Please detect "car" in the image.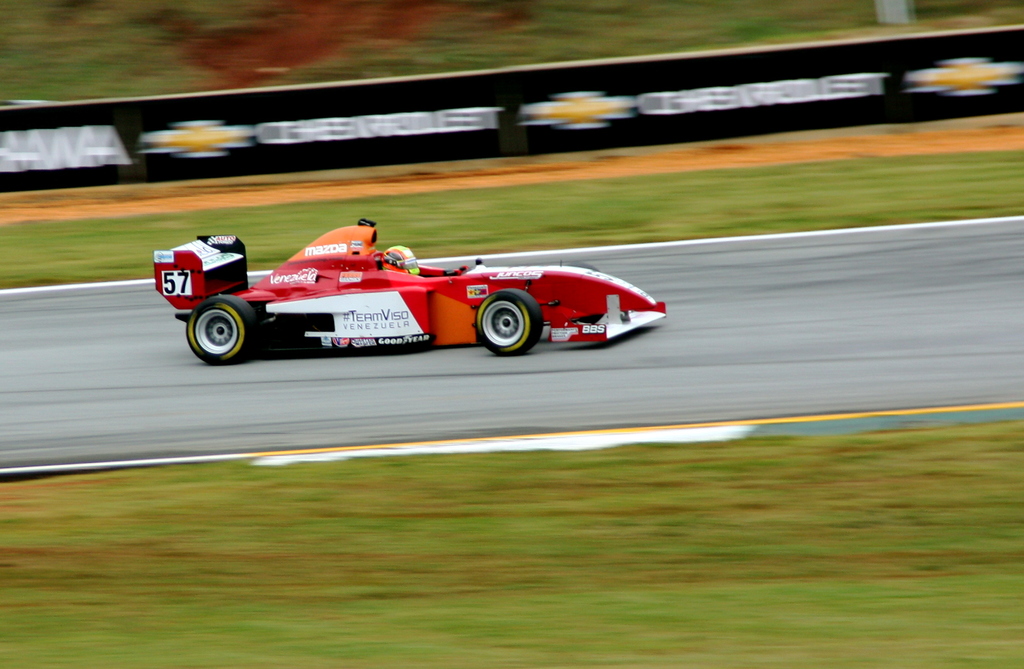
x1=152, y1=213, x2=678, y2=359.
